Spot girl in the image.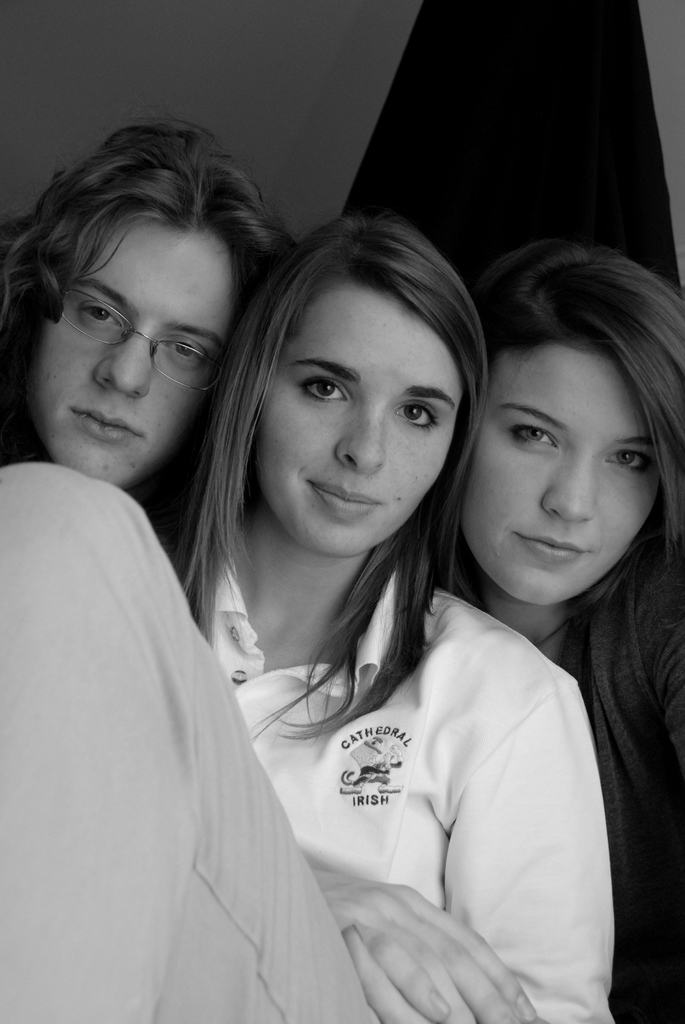
girl found at {"left": 0, "top": 216, "right": 618, "bottom": 1023}.
